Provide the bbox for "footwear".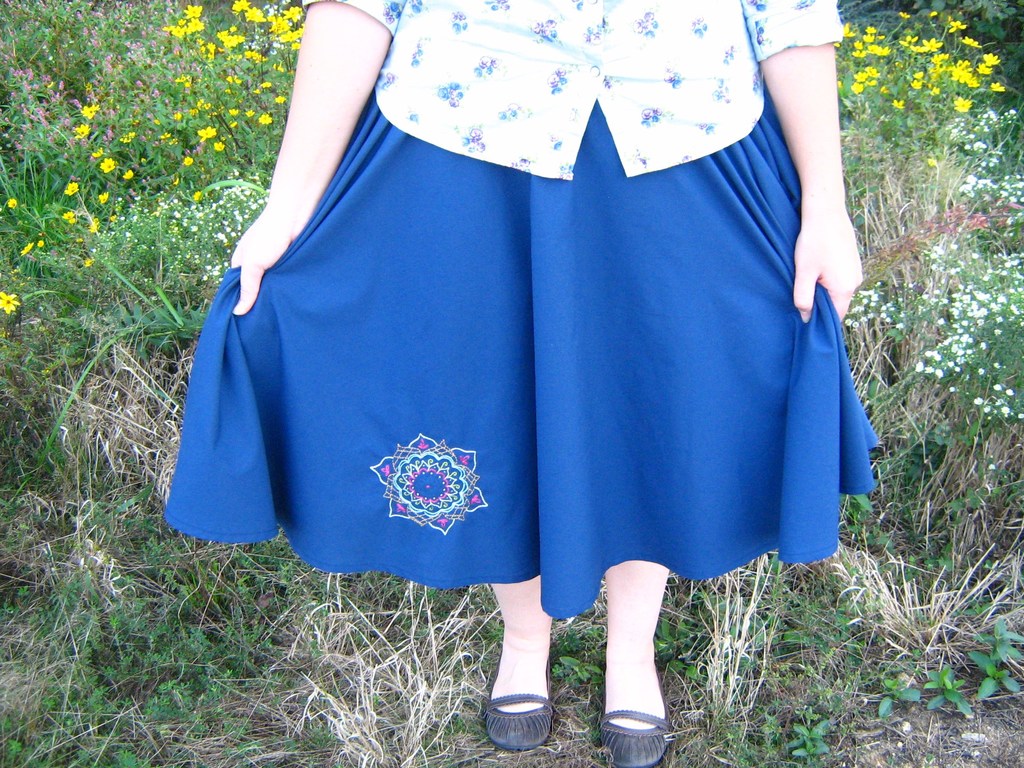
detection(481, 652, 557, 751).
